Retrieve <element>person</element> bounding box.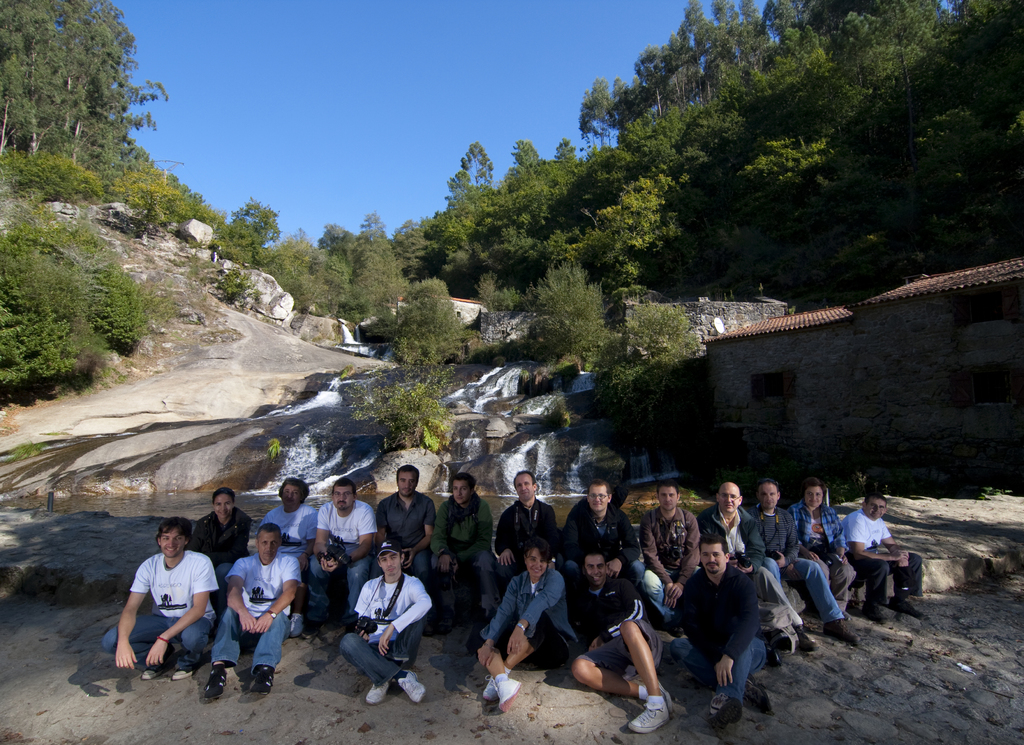
Bounding box: 579:474:638:575.
